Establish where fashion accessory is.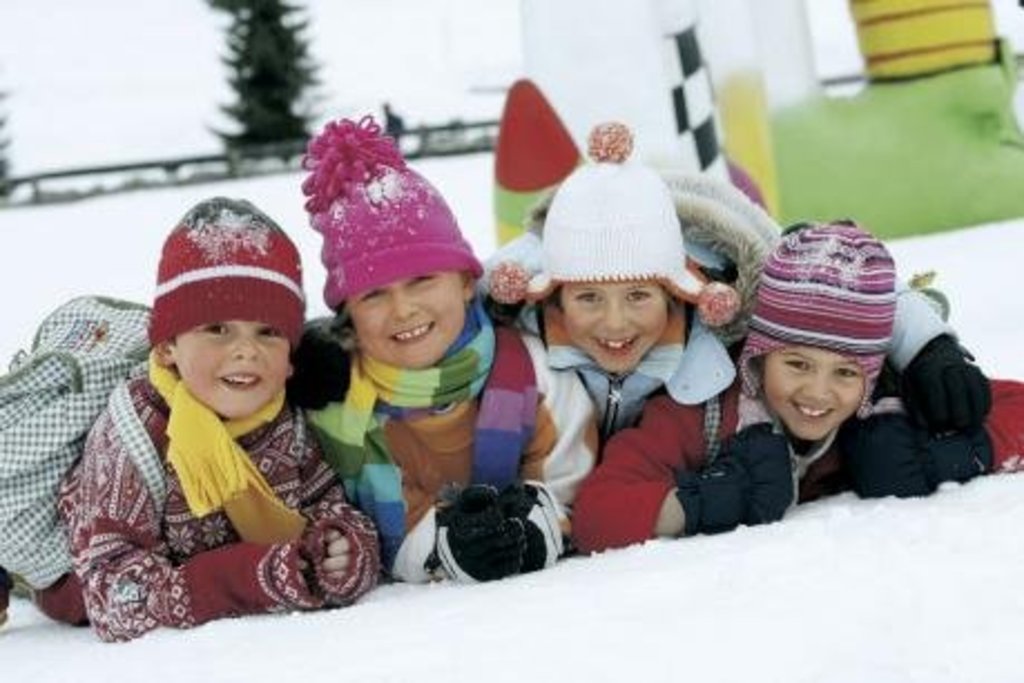
Established at locate(672, 420, 799, 538).
